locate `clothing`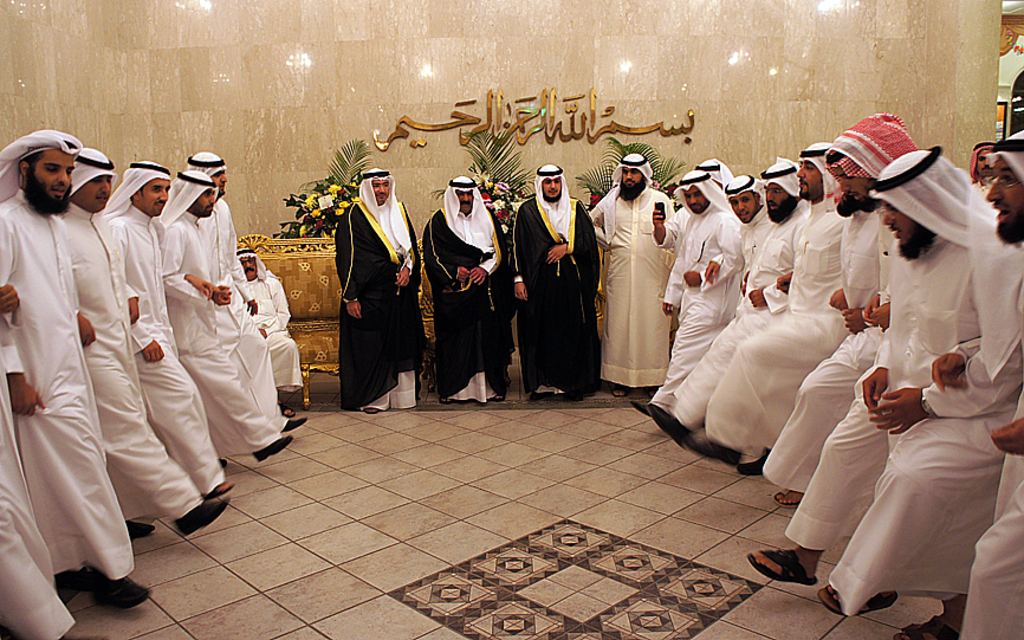
bbox=(233, 254, 303, 397)
